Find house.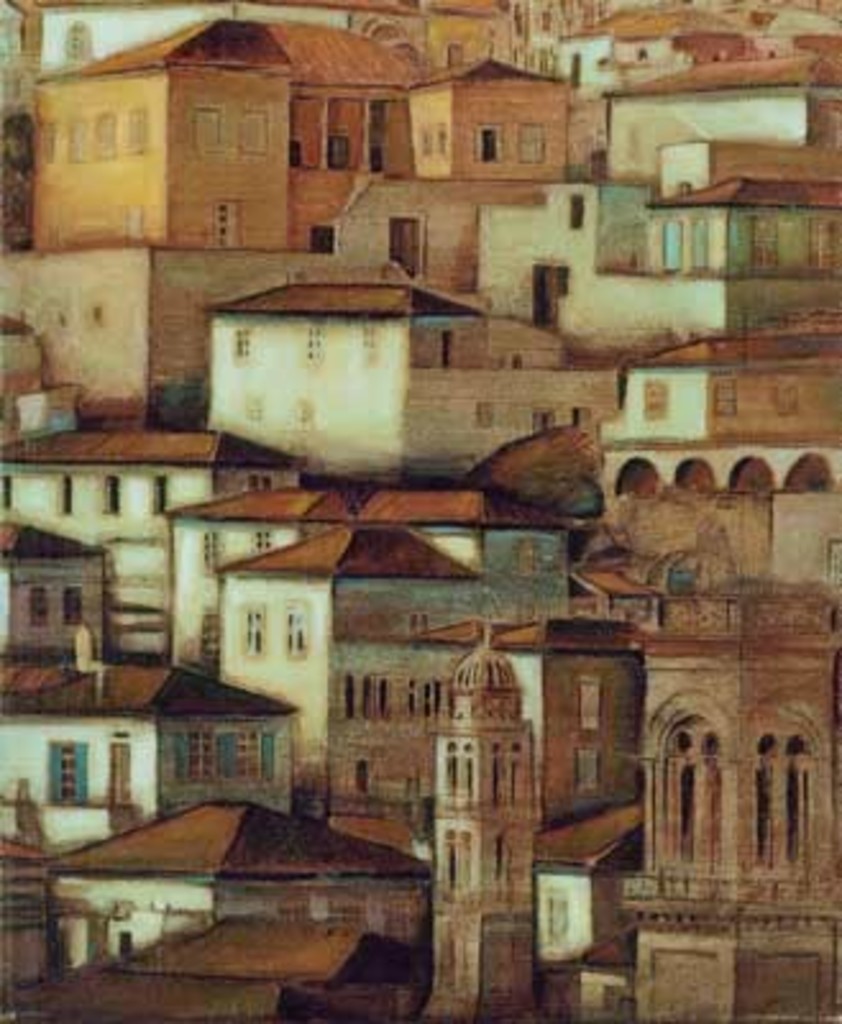
l=466, t=172, r=832, b=346.
